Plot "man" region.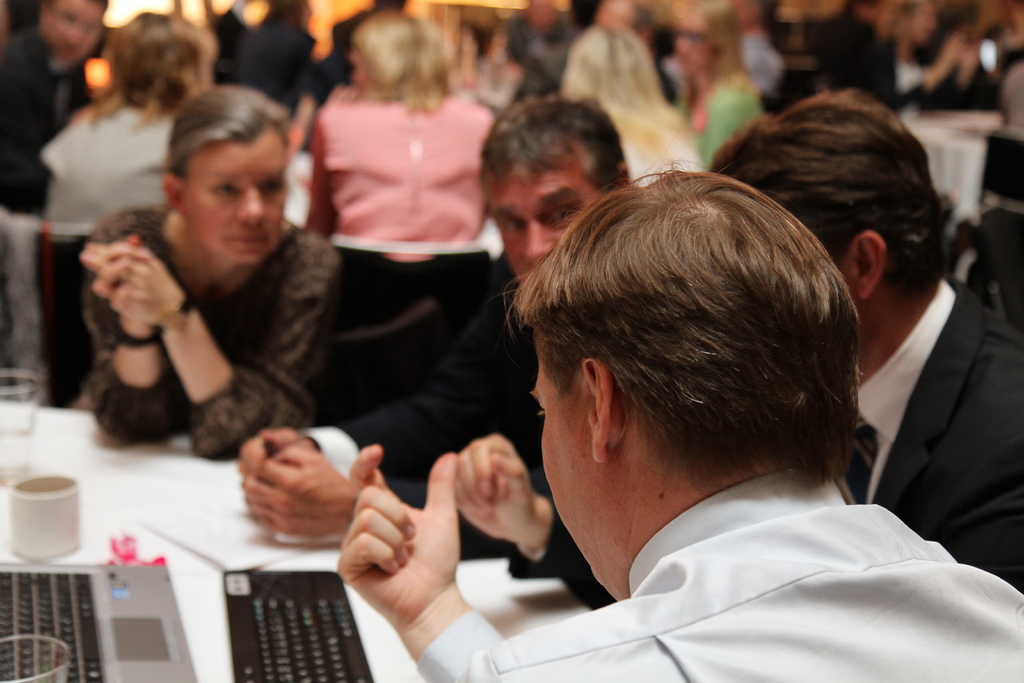
Plotted at l=447, t=89, r=1023, b=650.
